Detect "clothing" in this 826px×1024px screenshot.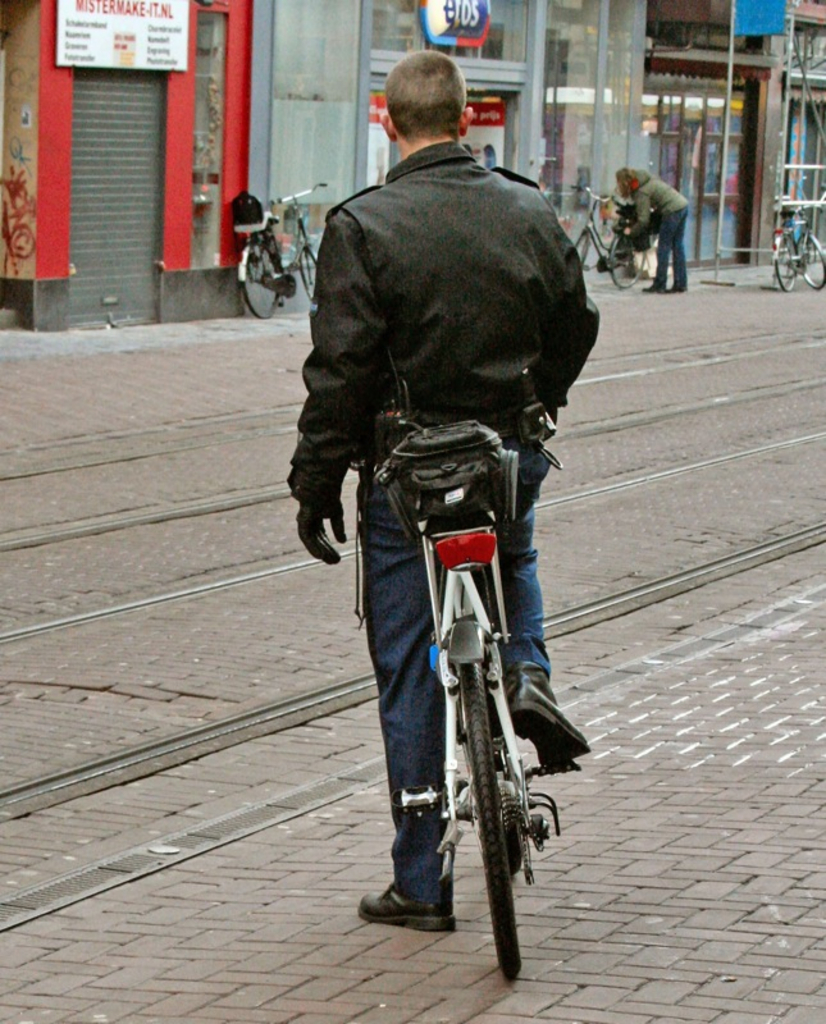
Detection: x1=631, y1=165, x2=699, y2=284.
